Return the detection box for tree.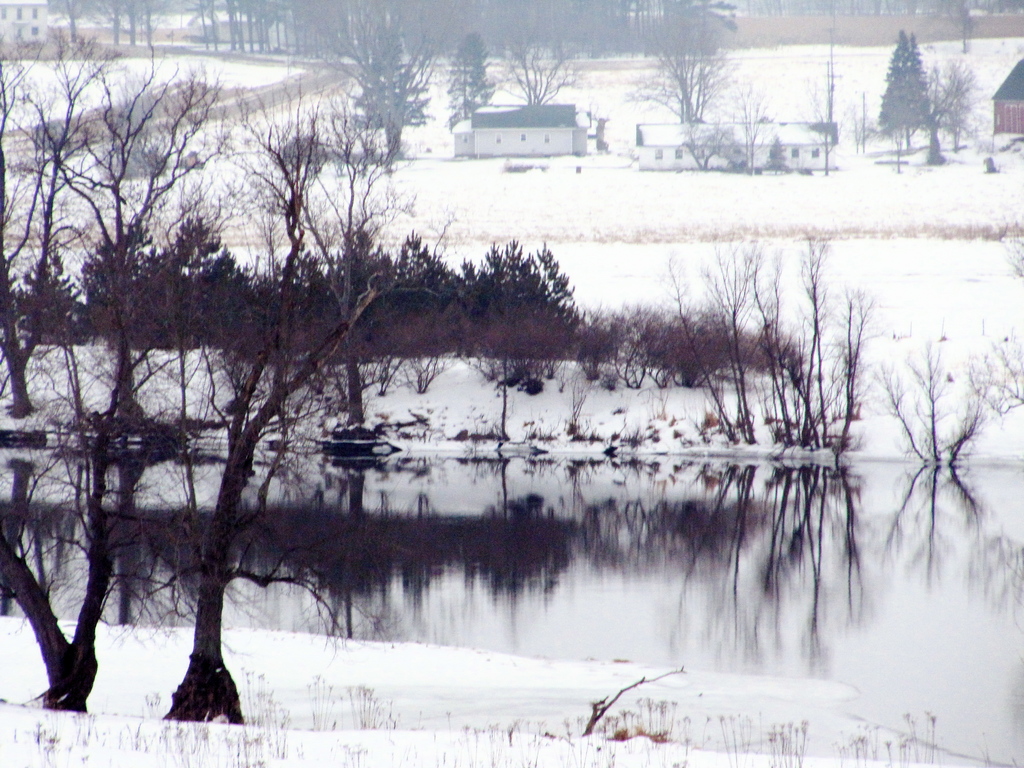
rect(878, 31, 933, 161).
